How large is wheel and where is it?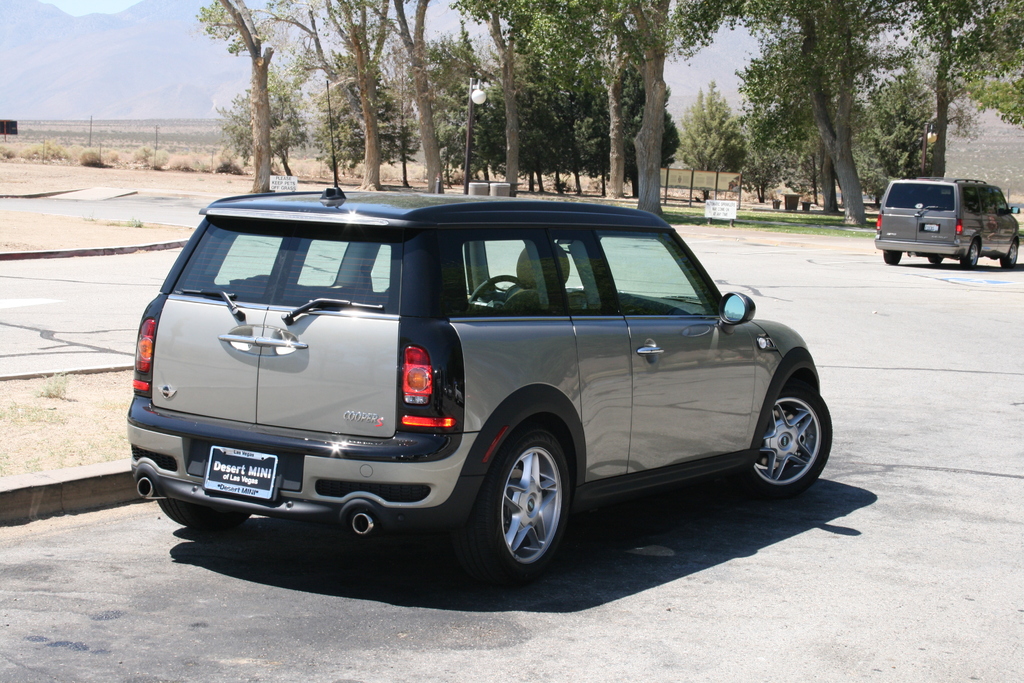
Bounding box: [left=735, top=386, right=834, bottom=497].
